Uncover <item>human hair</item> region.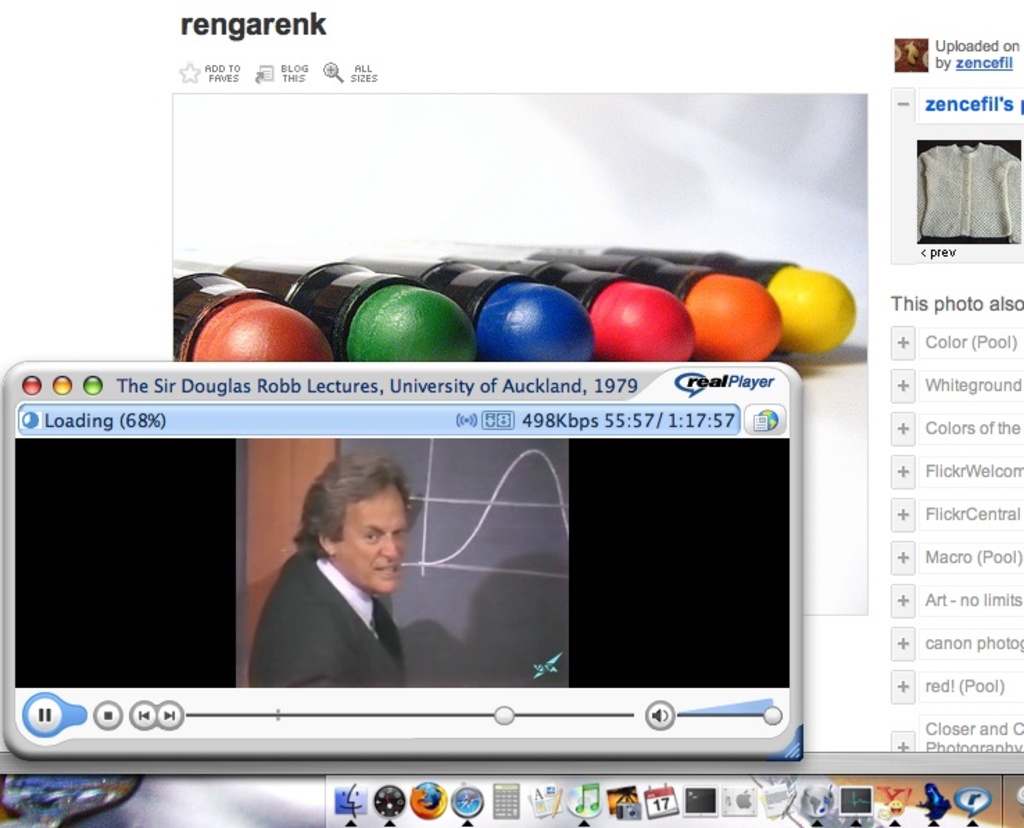
Uncovered: detection(300, 465, 413, 592).
